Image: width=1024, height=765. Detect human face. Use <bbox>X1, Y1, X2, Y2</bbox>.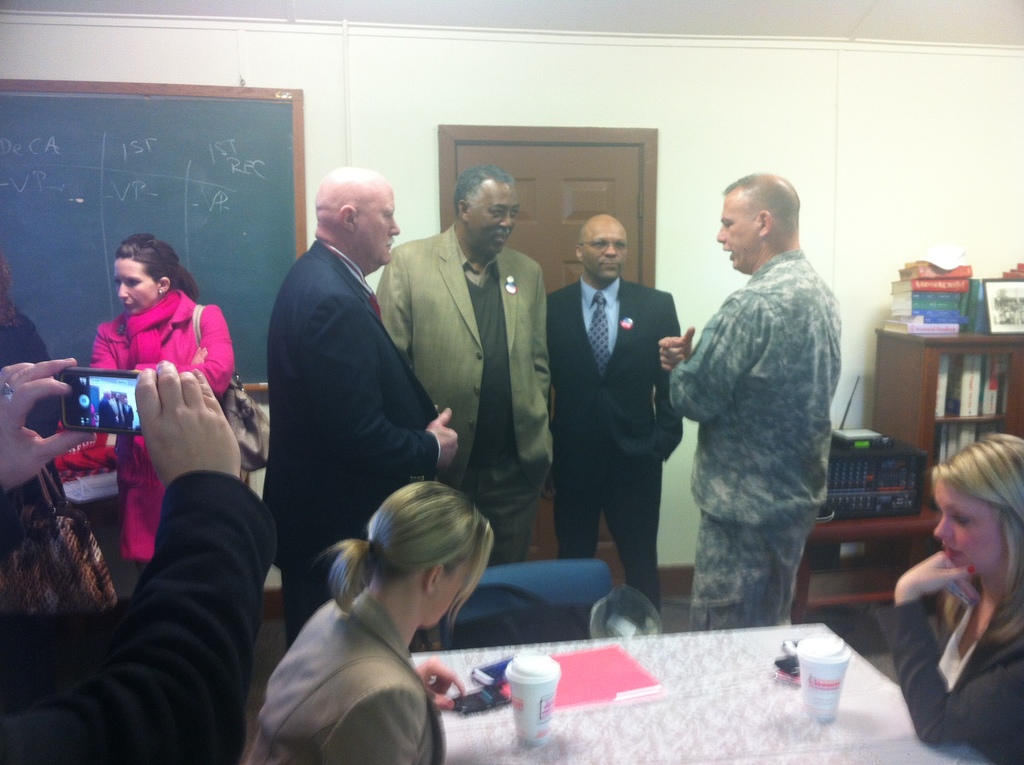
<bbox>447, 175, 524, 252</bbox>.
